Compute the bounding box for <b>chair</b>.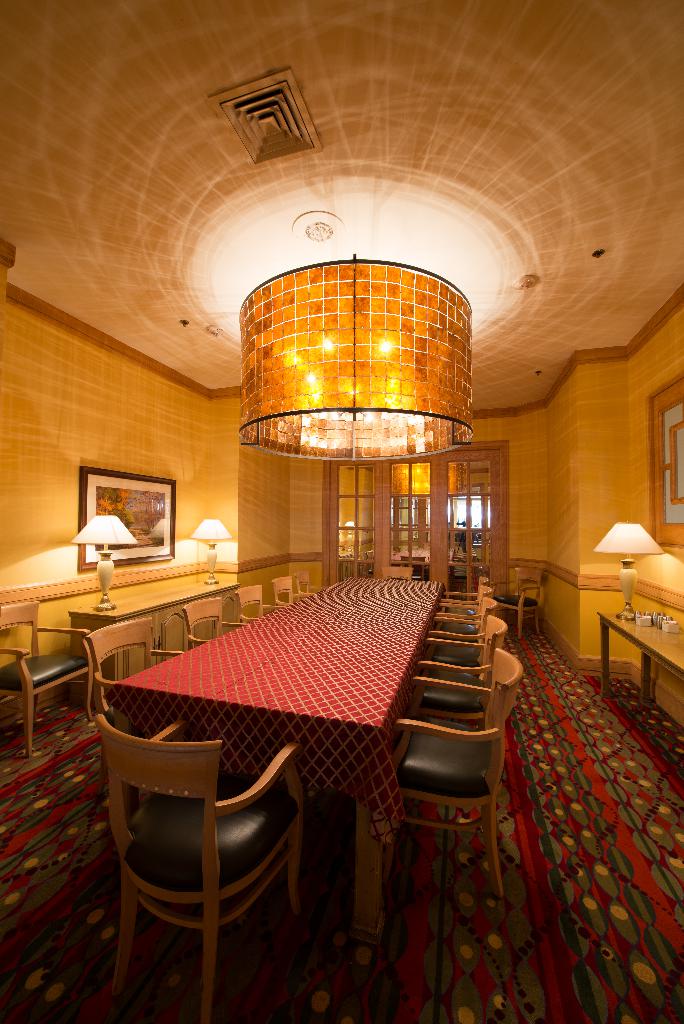
bbox=(175, 599, 234, 652).
